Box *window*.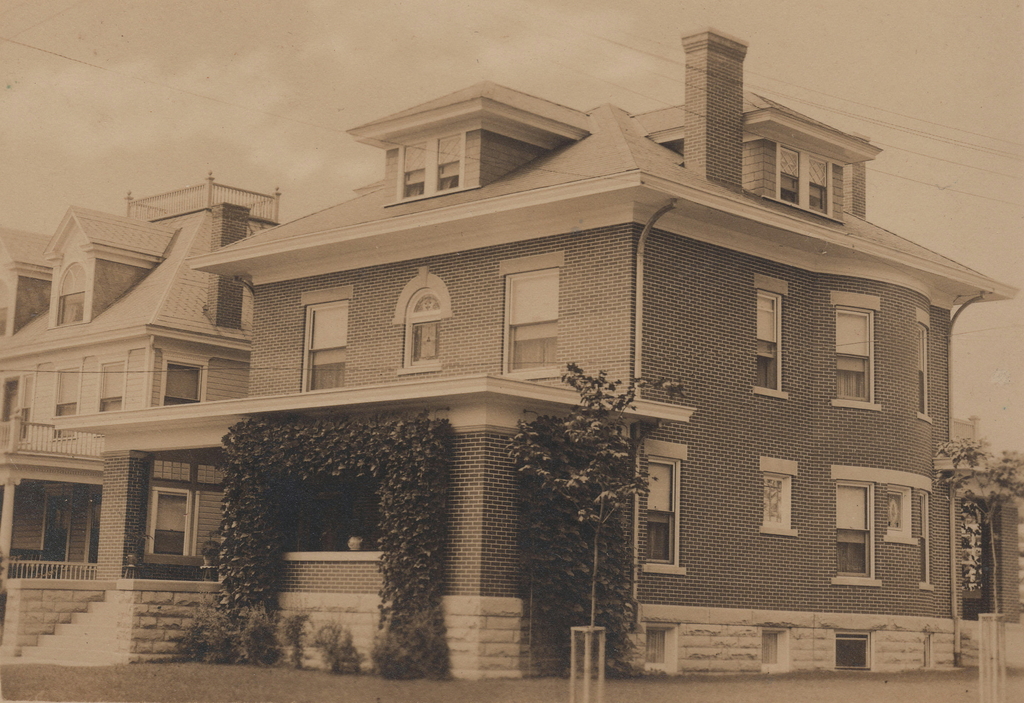
detection(435, 132, 468, 193).
